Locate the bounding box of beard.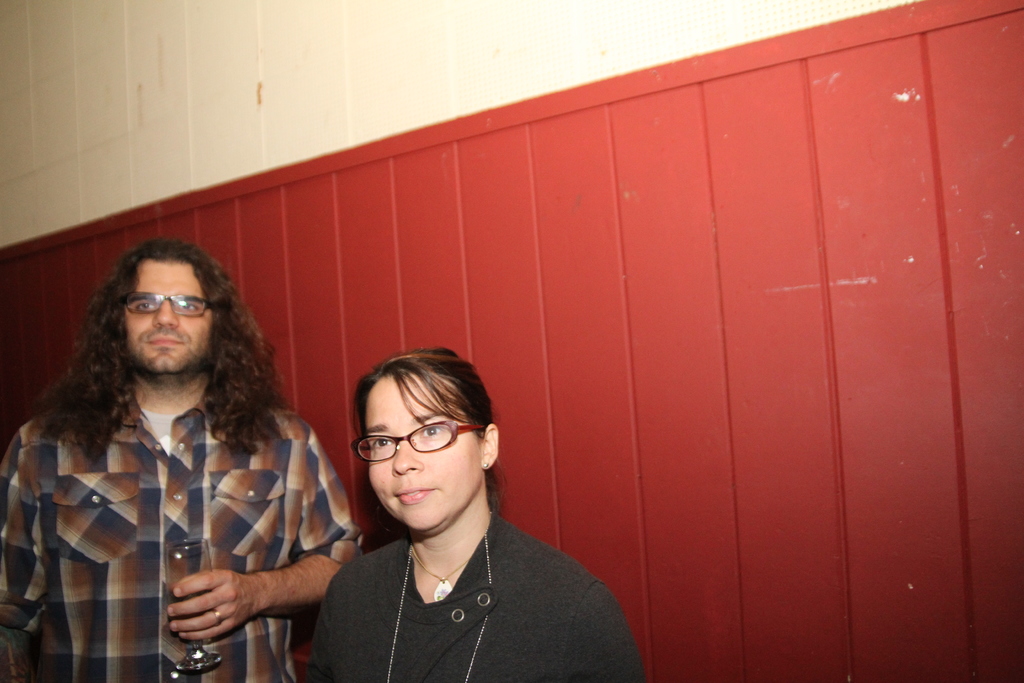
Bounding box: [x1=124, y1=330, x2=215, y2=382].
